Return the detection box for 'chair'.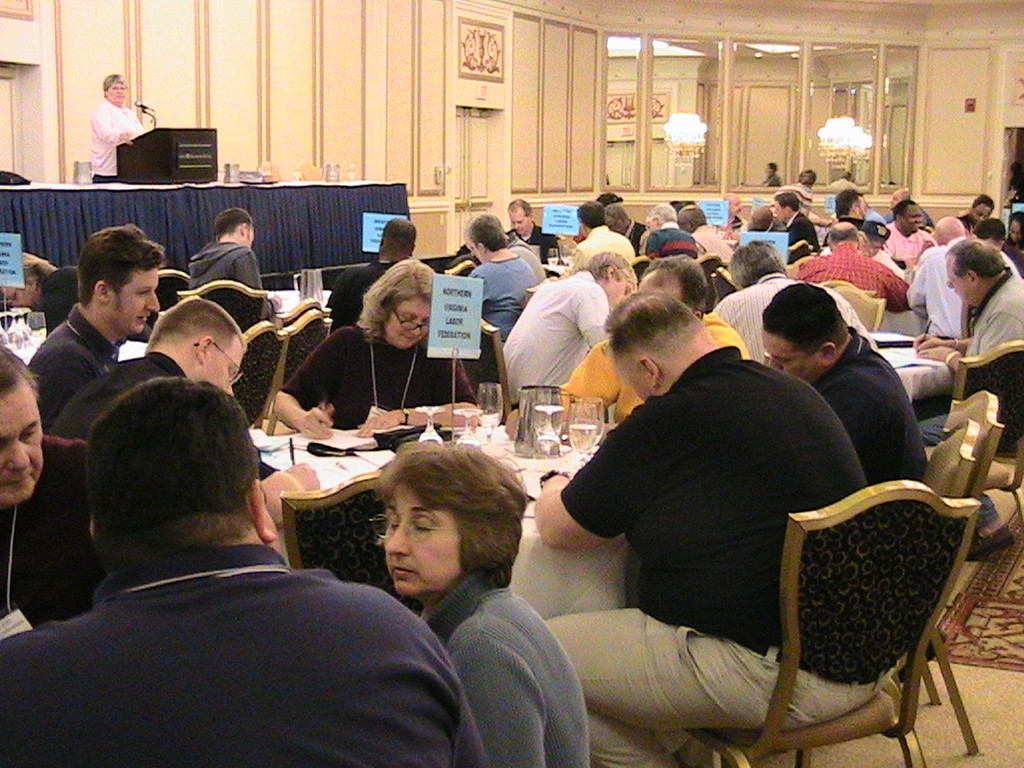
<box>266,309,334,432</box>.
